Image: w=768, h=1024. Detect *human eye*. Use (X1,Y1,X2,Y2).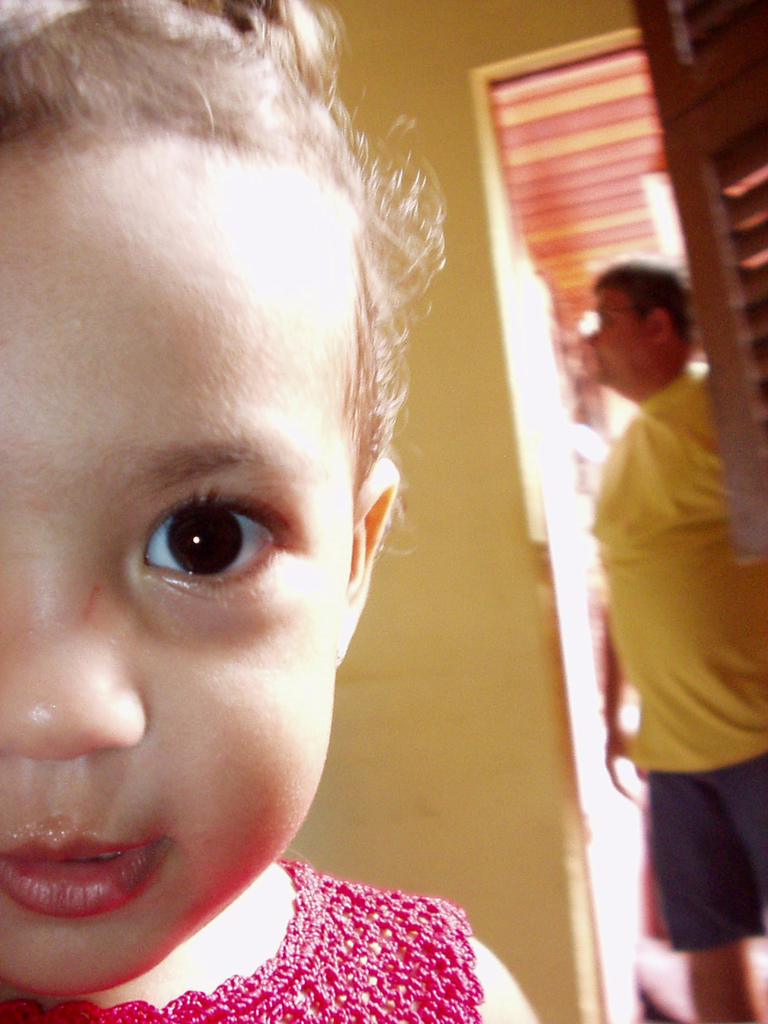
(135,489,310,602).
